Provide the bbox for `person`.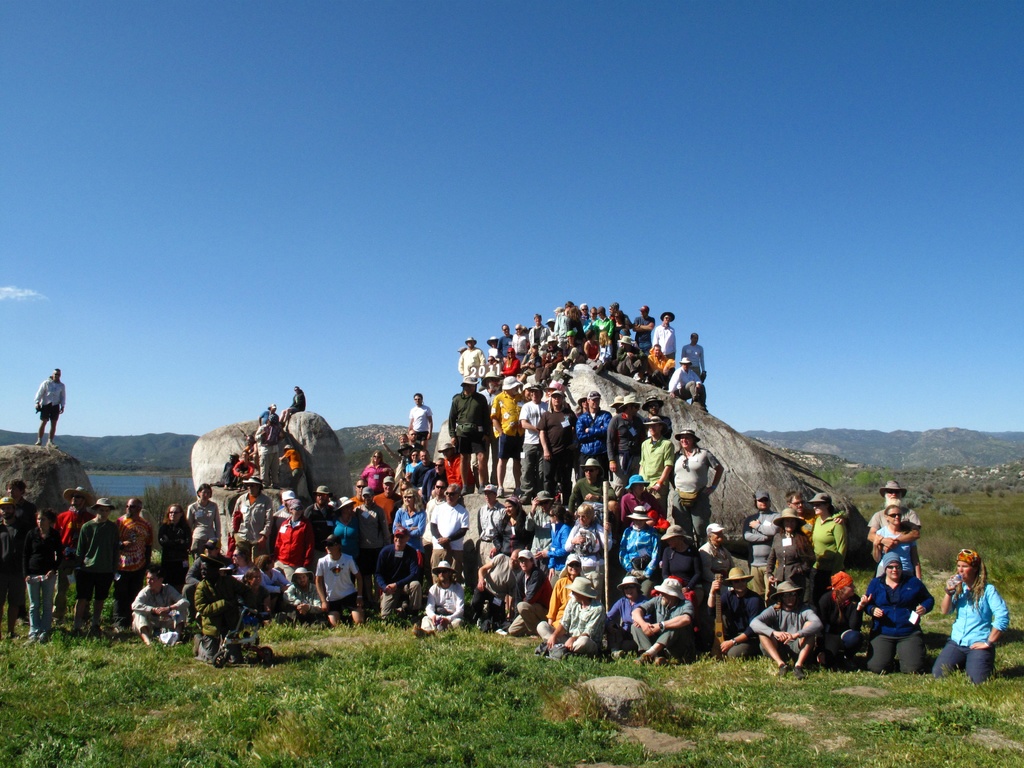
30,365,71,454.
